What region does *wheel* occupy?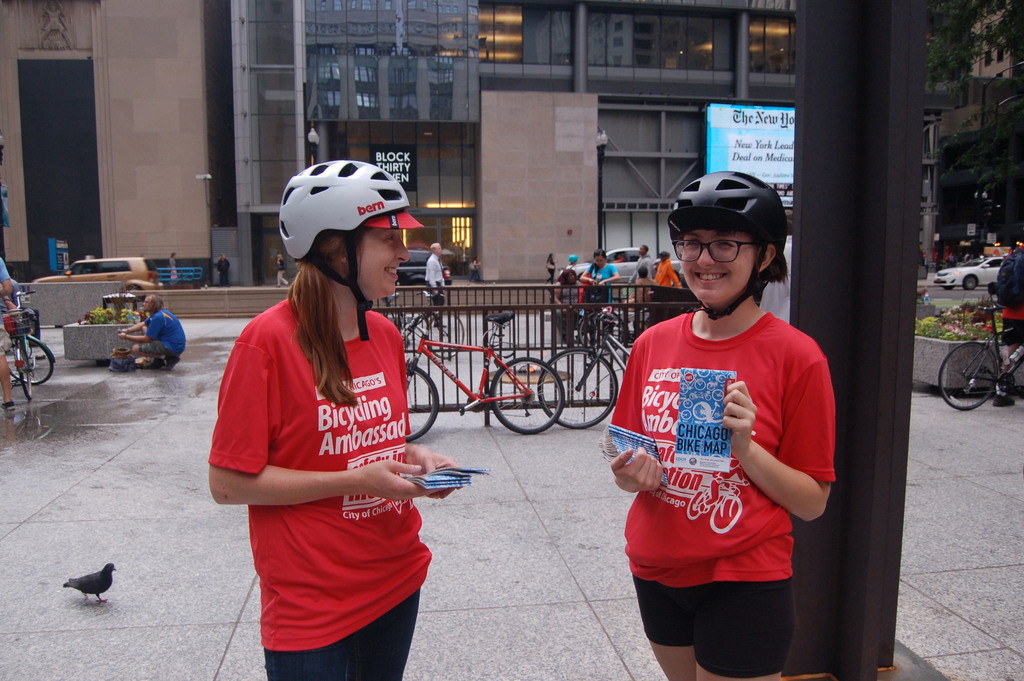
bbox=[538, 347, 618, 431].
